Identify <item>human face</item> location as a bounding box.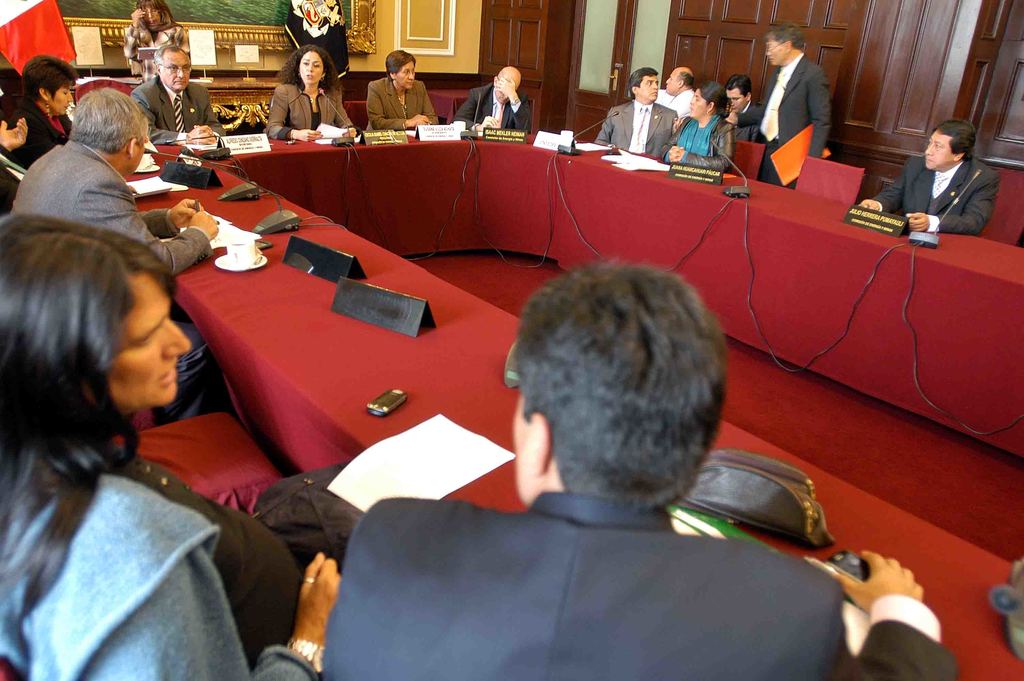
x1=301, y1=50, x2=323, y2=83.
